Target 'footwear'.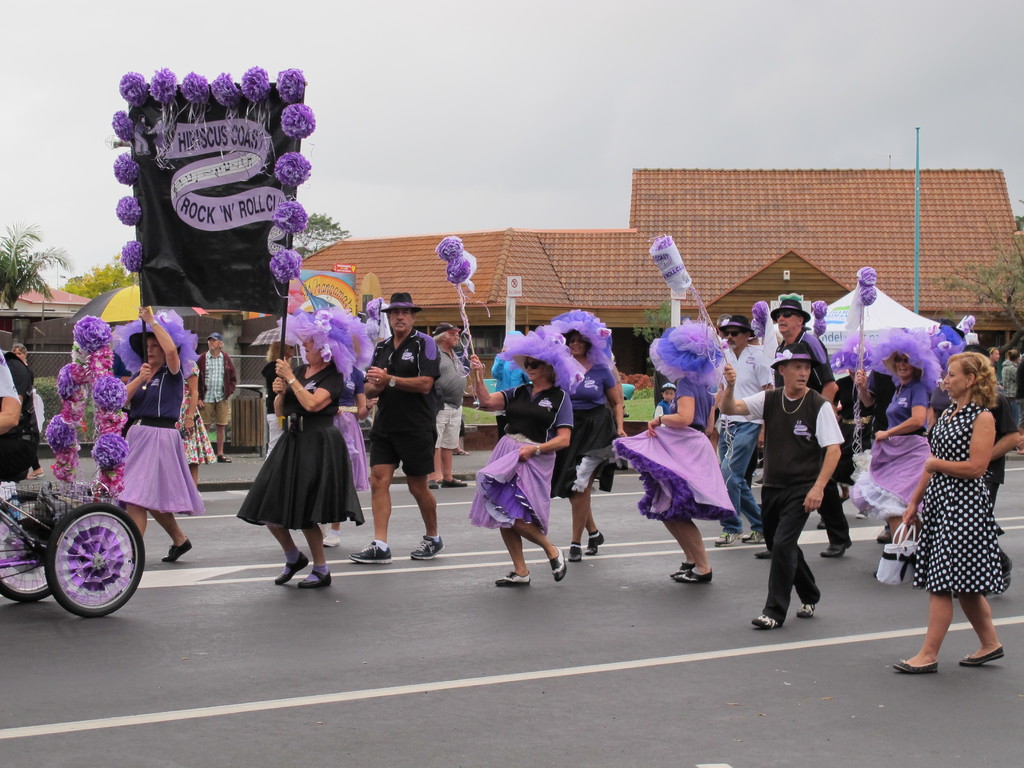
Target region: x1=670 y1=564 x2=713 y2=584.
